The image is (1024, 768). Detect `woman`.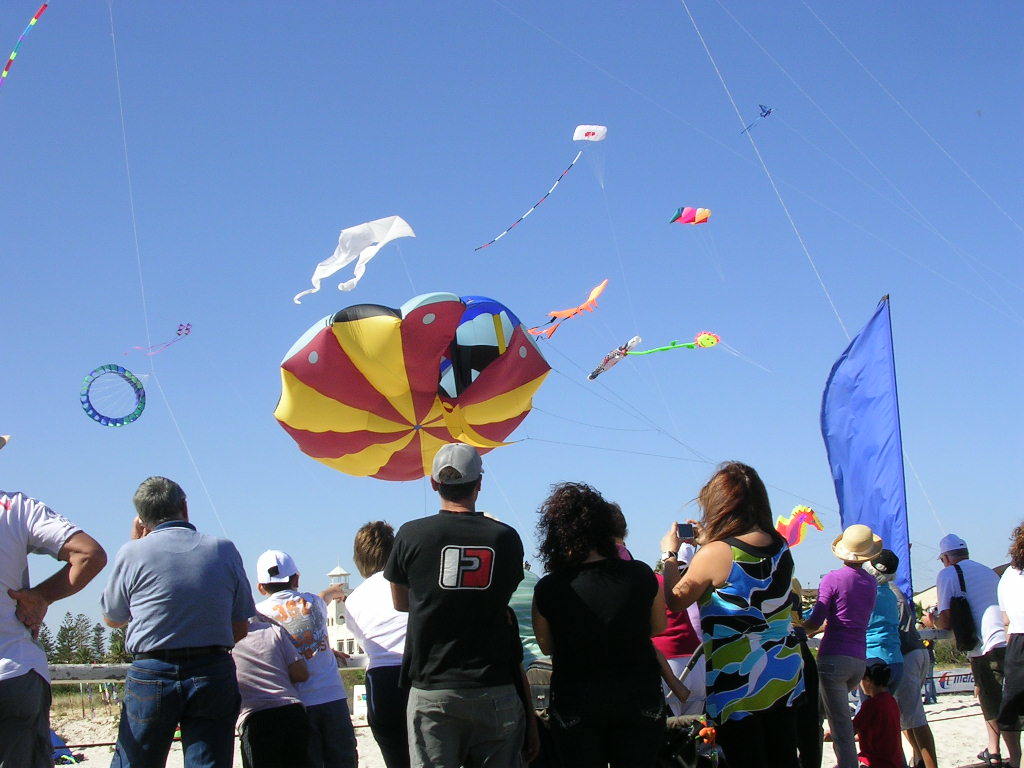
Detection: 656, 449, 821, 767.
